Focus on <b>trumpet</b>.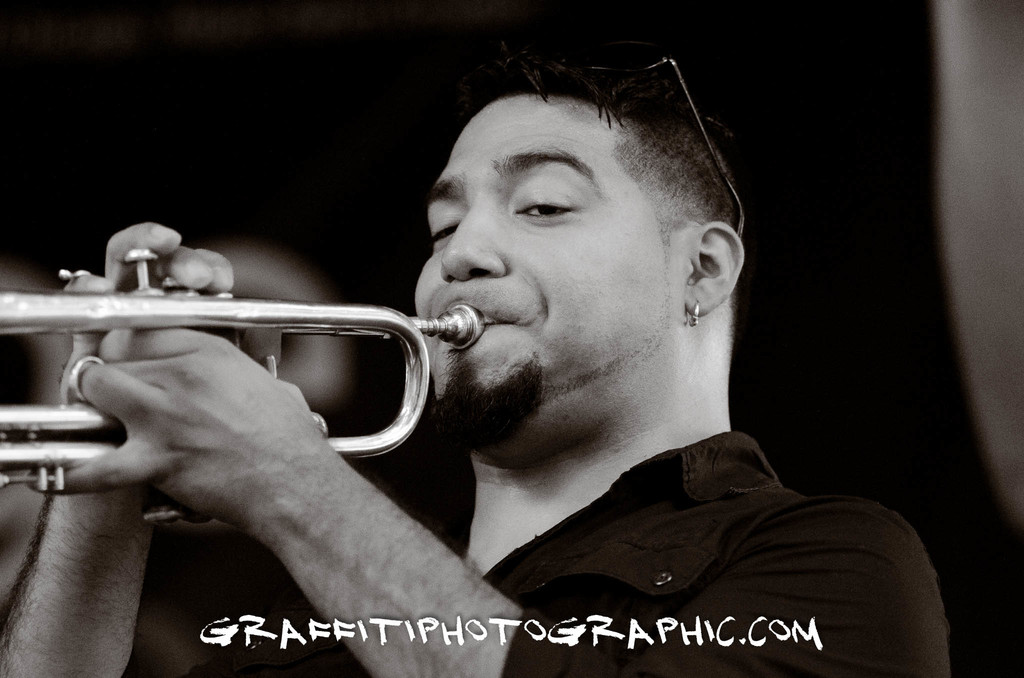
Focused at select_region(0, 245, 481, 489).
